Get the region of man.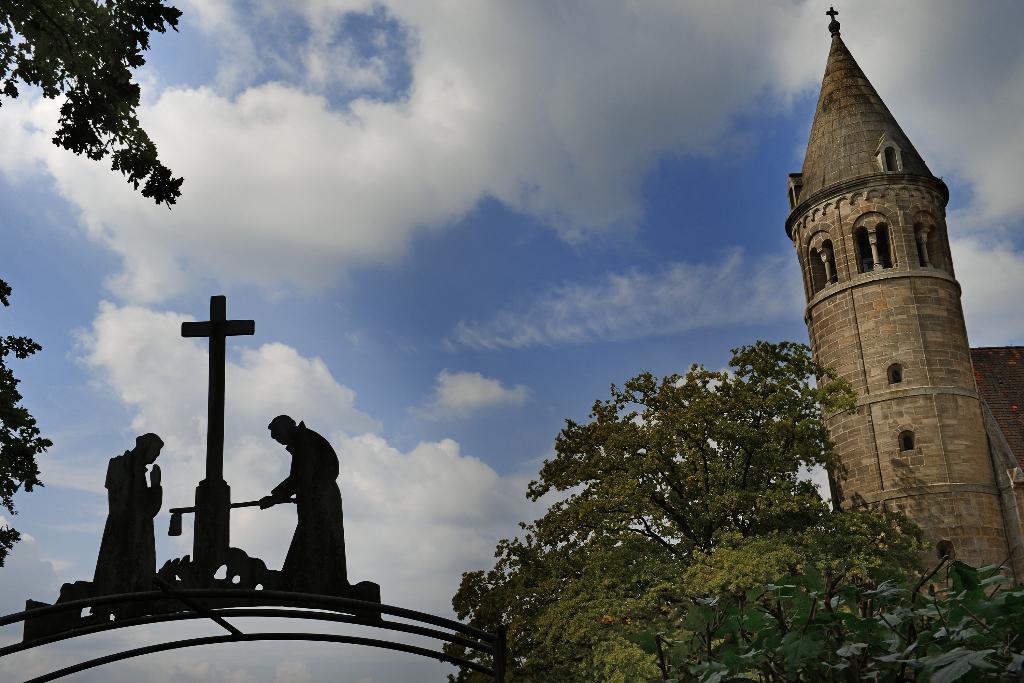
{"x1": 264, "y1": 409, "x2": 360, "y2": 598}.
